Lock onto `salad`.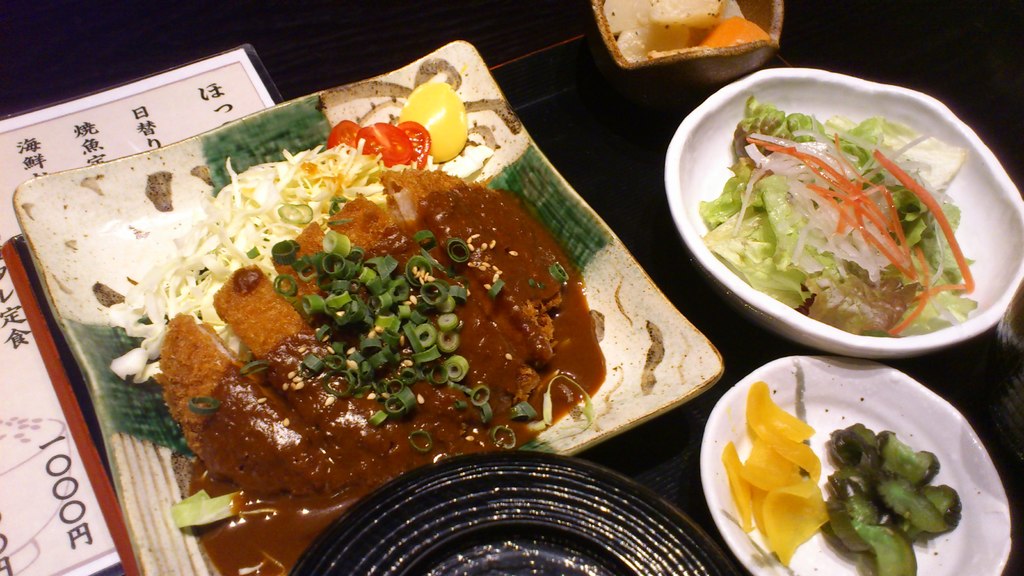
Locked: bbox=[116, 67, 609, 544].
